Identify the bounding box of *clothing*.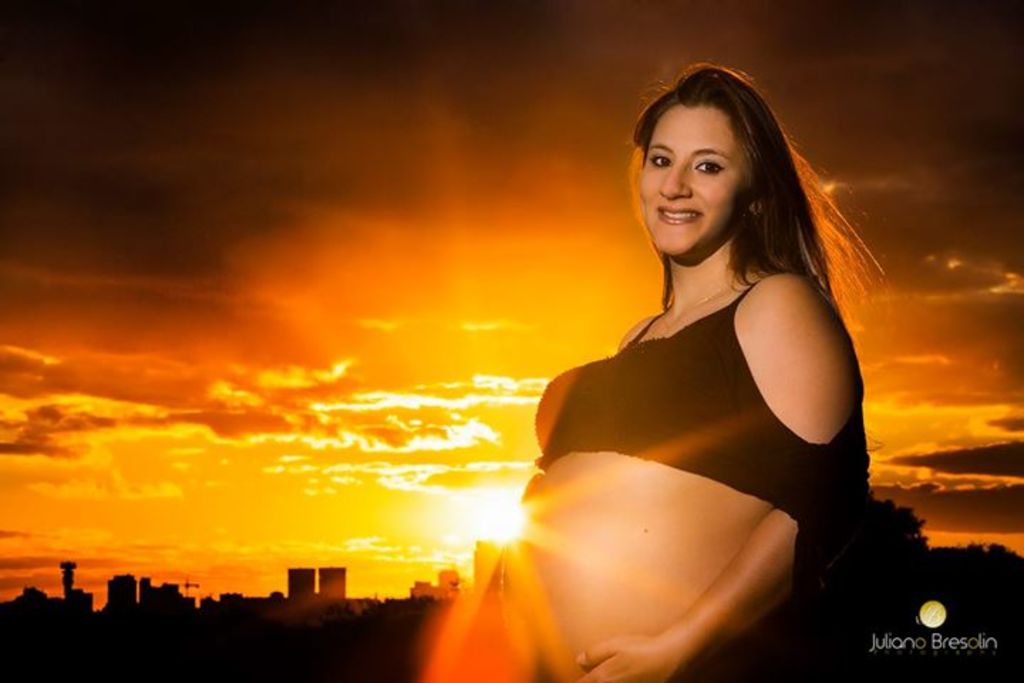
519 273 855 542.
